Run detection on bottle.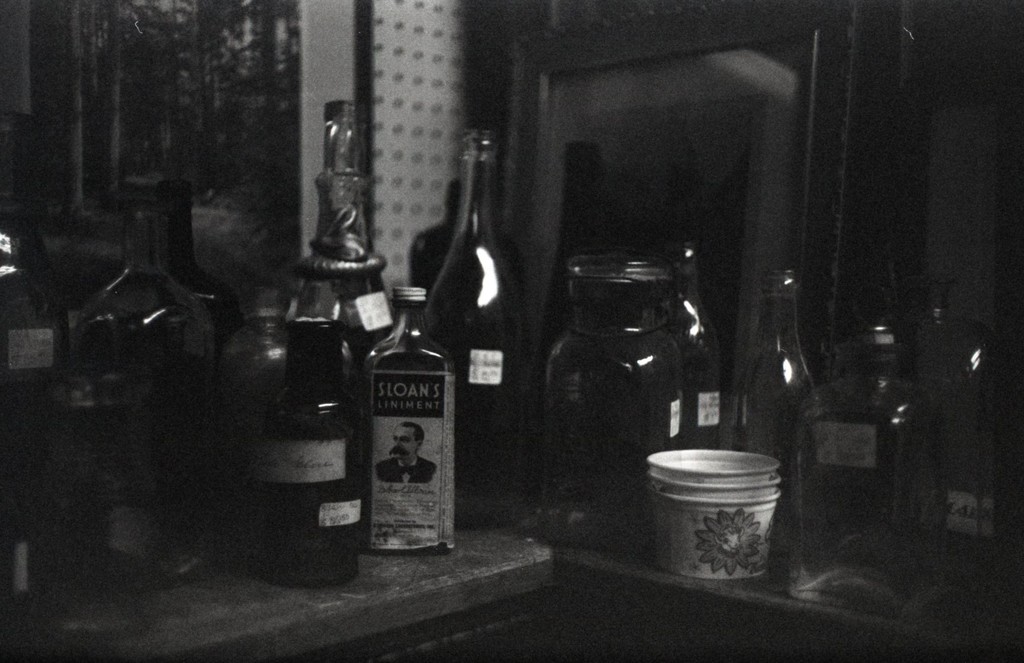
Result: detection(956, 283, 1002, 581).
